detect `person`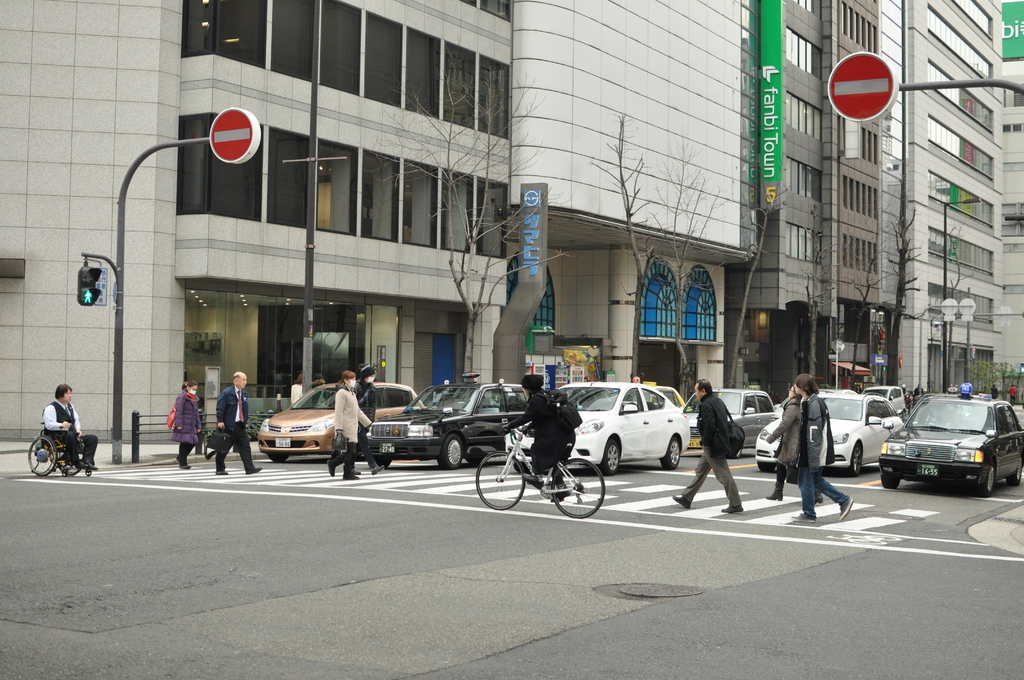
(29, 371, 81, 476)
